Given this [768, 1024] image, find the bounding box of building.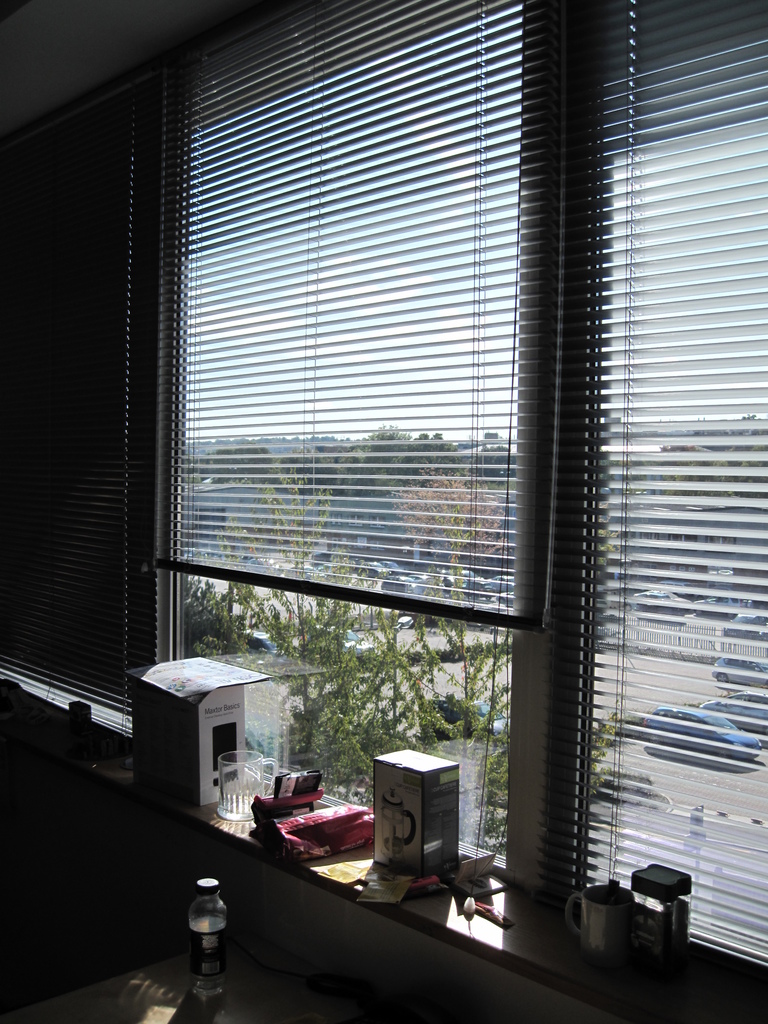
box=[0, 0, 767, 1023].
